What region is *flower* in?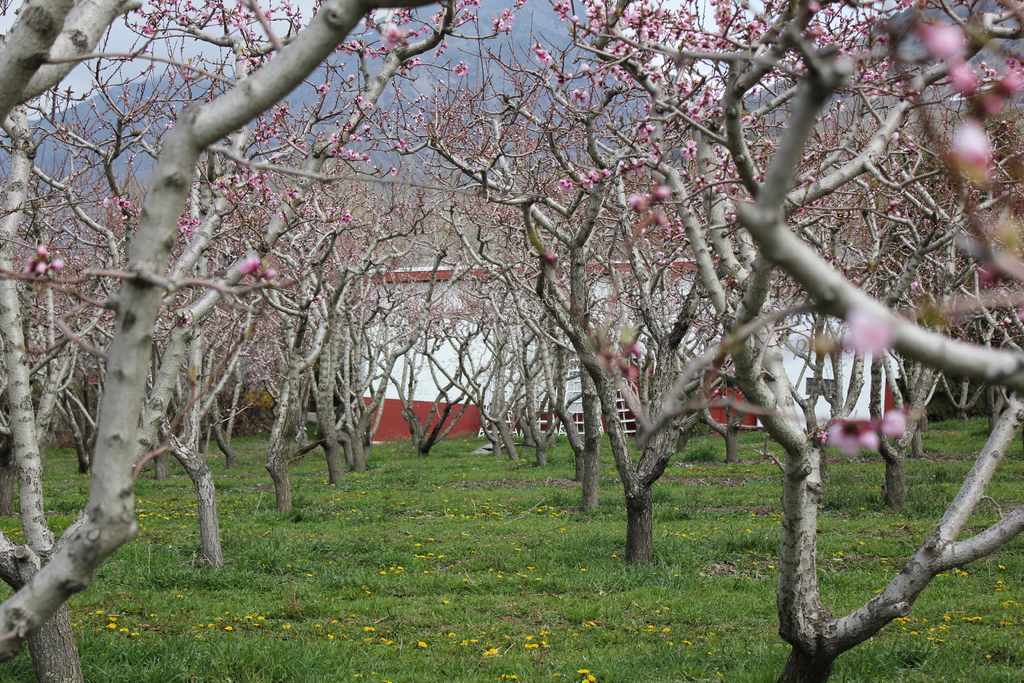
bbox(847, 311, 894, 360).
